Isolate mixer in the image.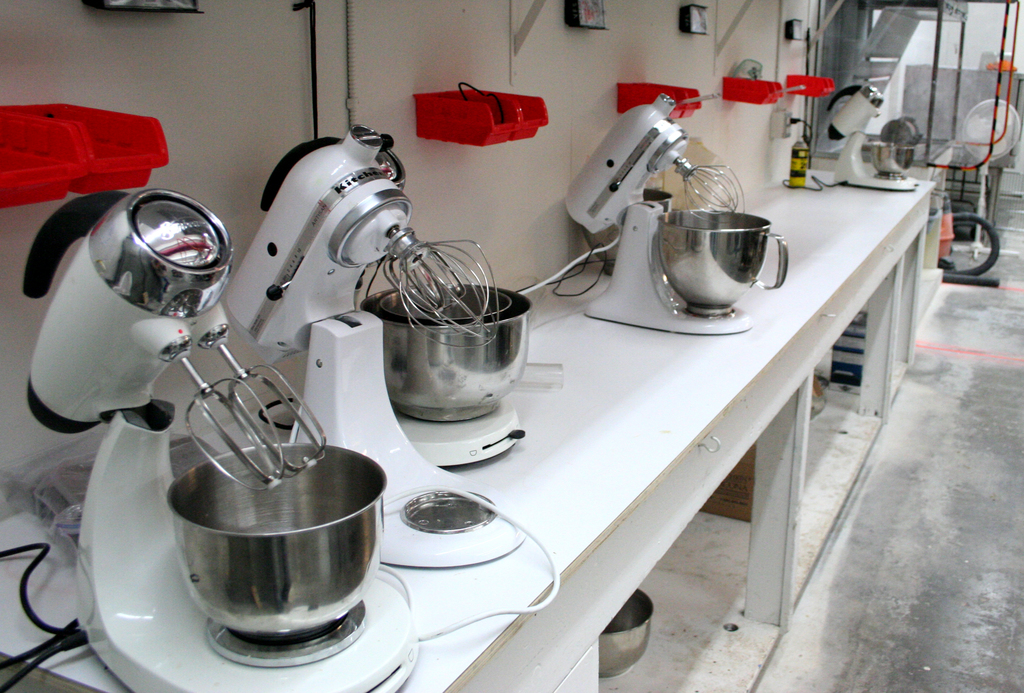
Isolated region: bbox(19, 191, 419, 692).
